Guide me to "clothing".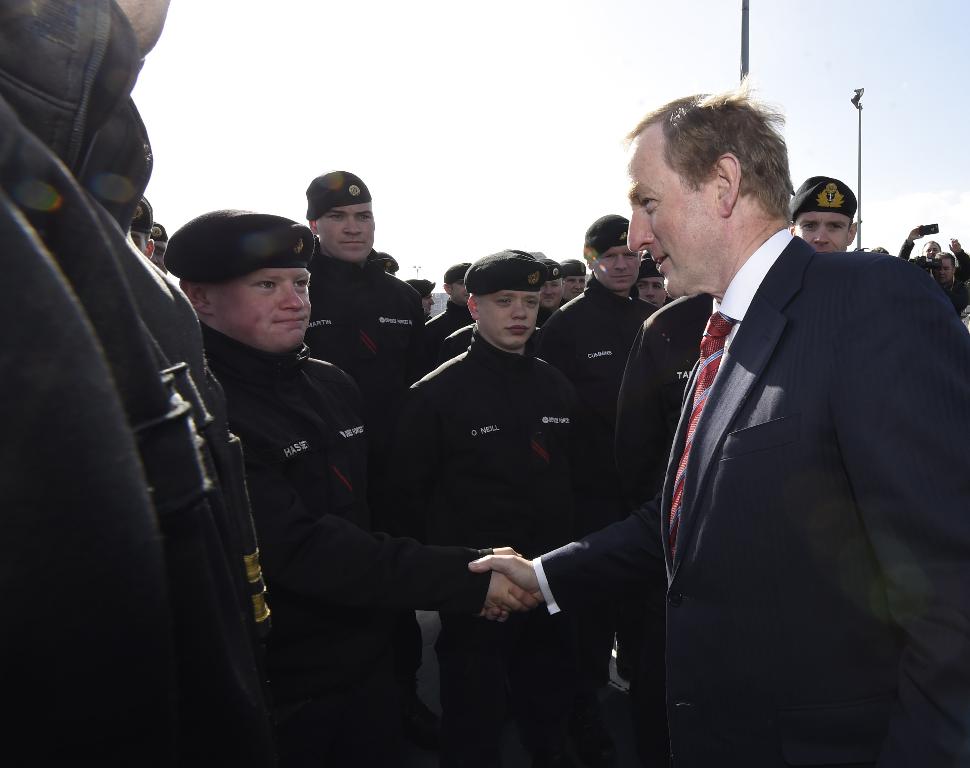
Guidance: [896,233,920,269].
